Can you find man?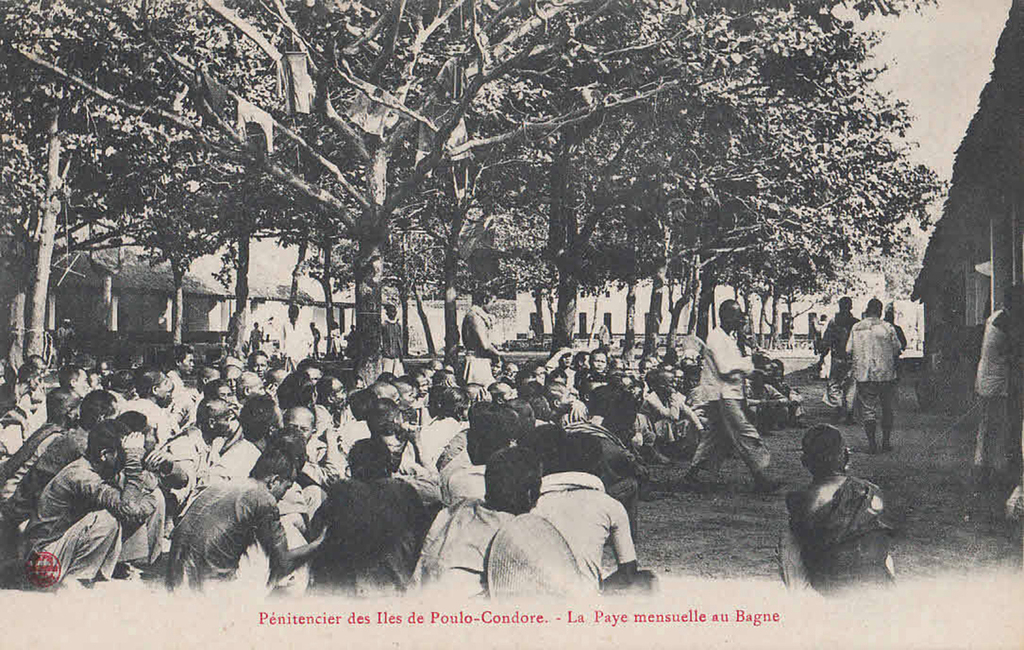
Yes, bounding box: {"left": 879, "top": 307, "right": 910, "bottom": 356}.
